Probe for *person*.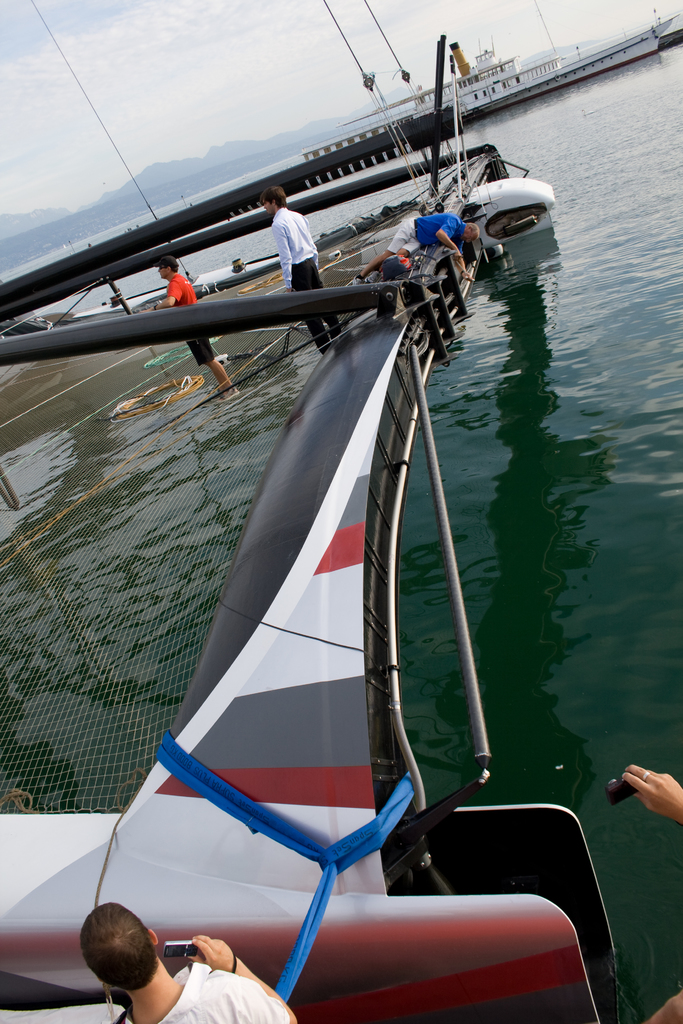
Probe result: (left=351, top=218, right=479, bottom=283).
